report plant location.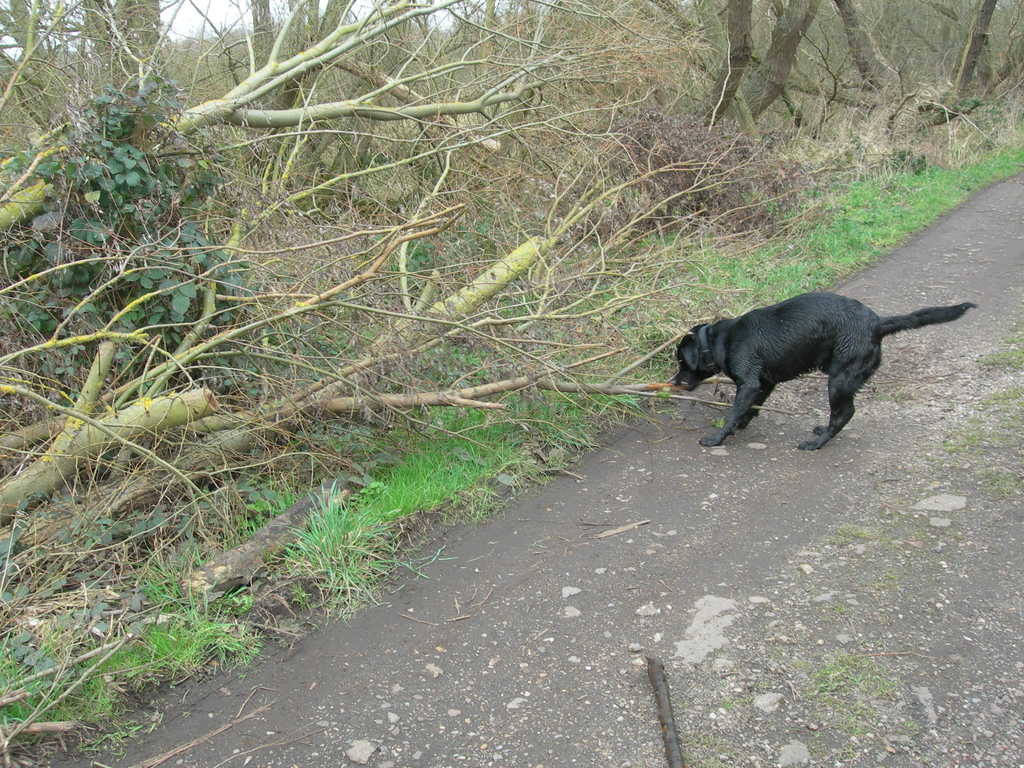
Report: {"x1": 0, "y1": 610, "x2": 29, "y2": 705}.
